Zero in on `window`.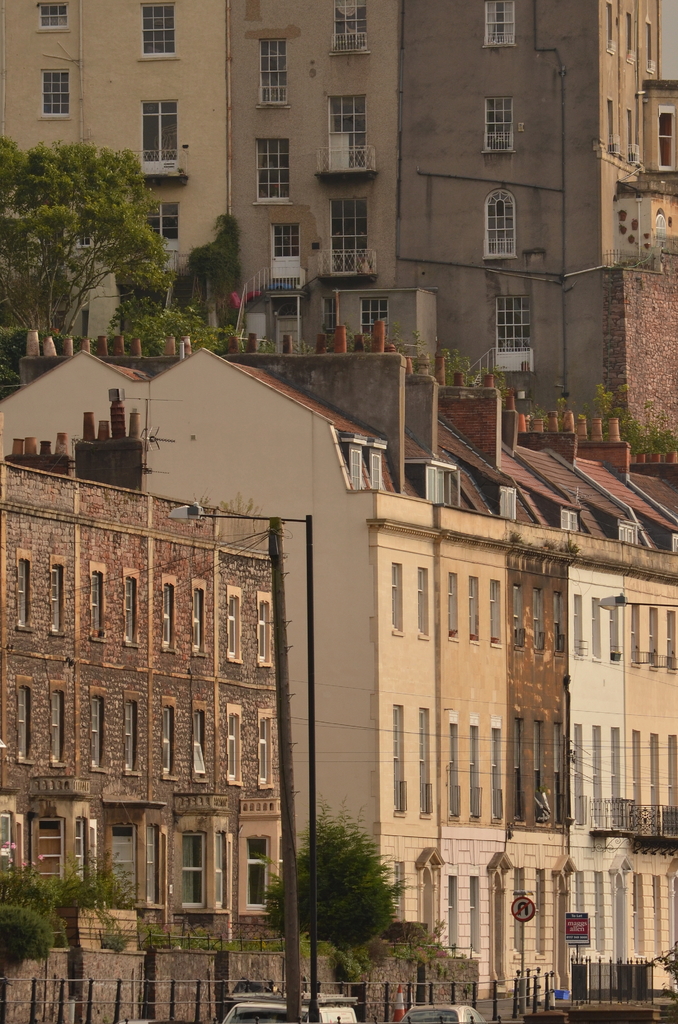
Zeroed in: [left=486, top=188, right=517, bottom=260].
